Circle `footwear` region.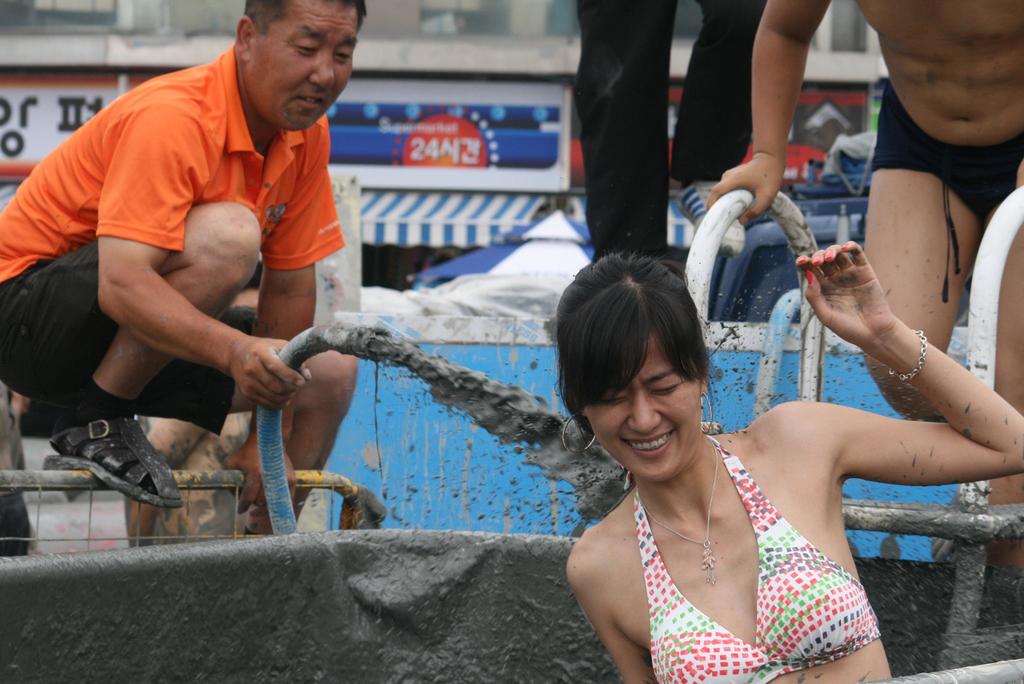
Region: x1=51, y1=416, x2=156, y2=513.
